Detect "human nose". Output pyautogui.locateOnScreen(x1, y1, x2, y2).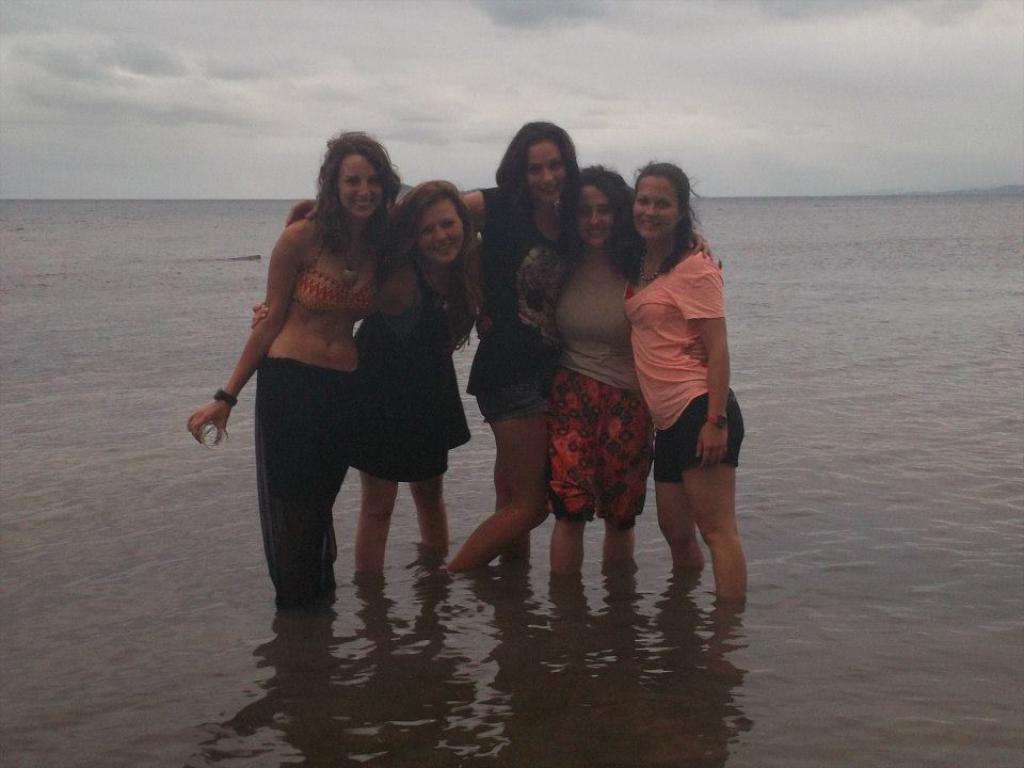
pyautogui.locateOnScreen(352, 177, 374, 196).
